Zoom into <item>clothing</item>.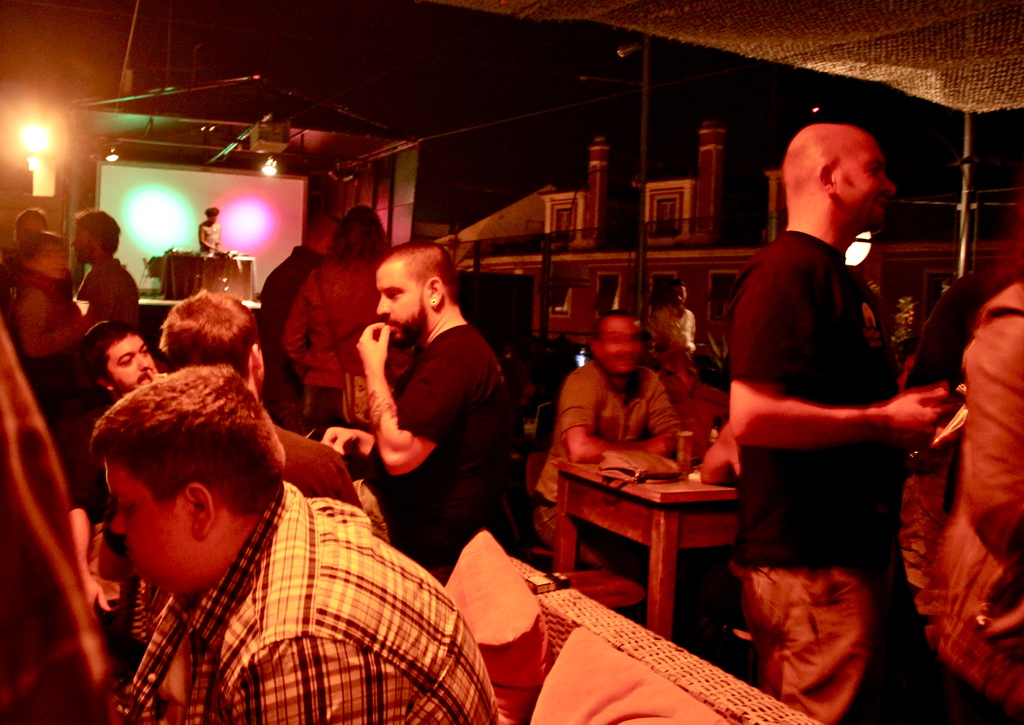
Zoom target: 907/263/1023/724.
